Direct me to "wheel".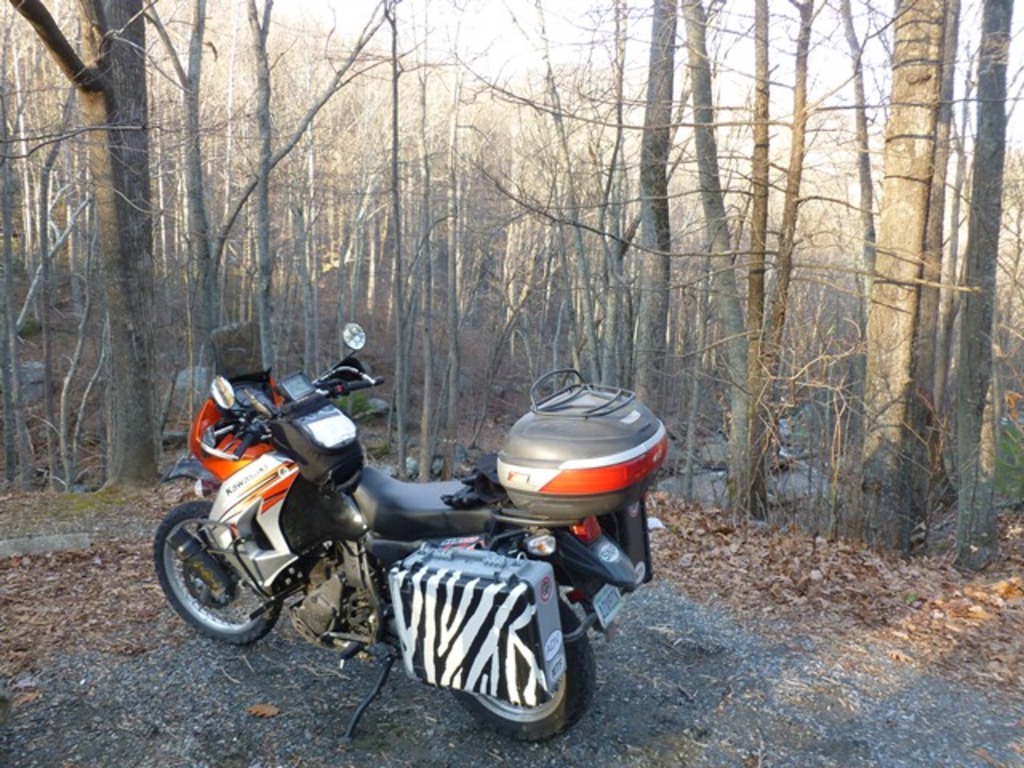
Direction: (x1=453, y1=582, x2=597, y2=747).
